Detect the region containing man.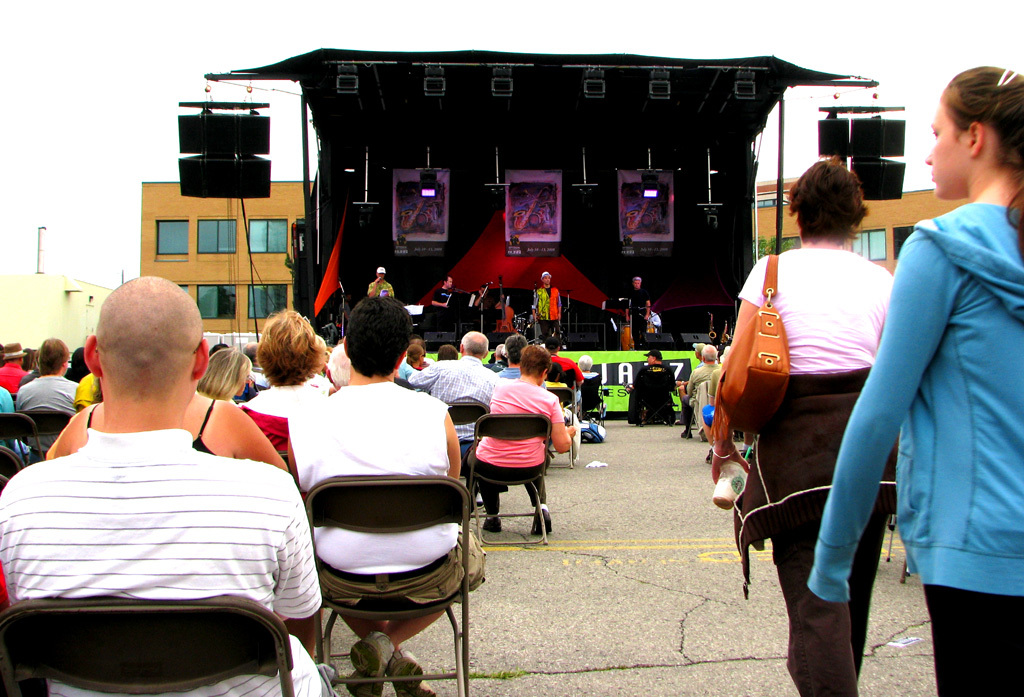
pyautogui.locateOnScreen(407, 331, 500, 466).
